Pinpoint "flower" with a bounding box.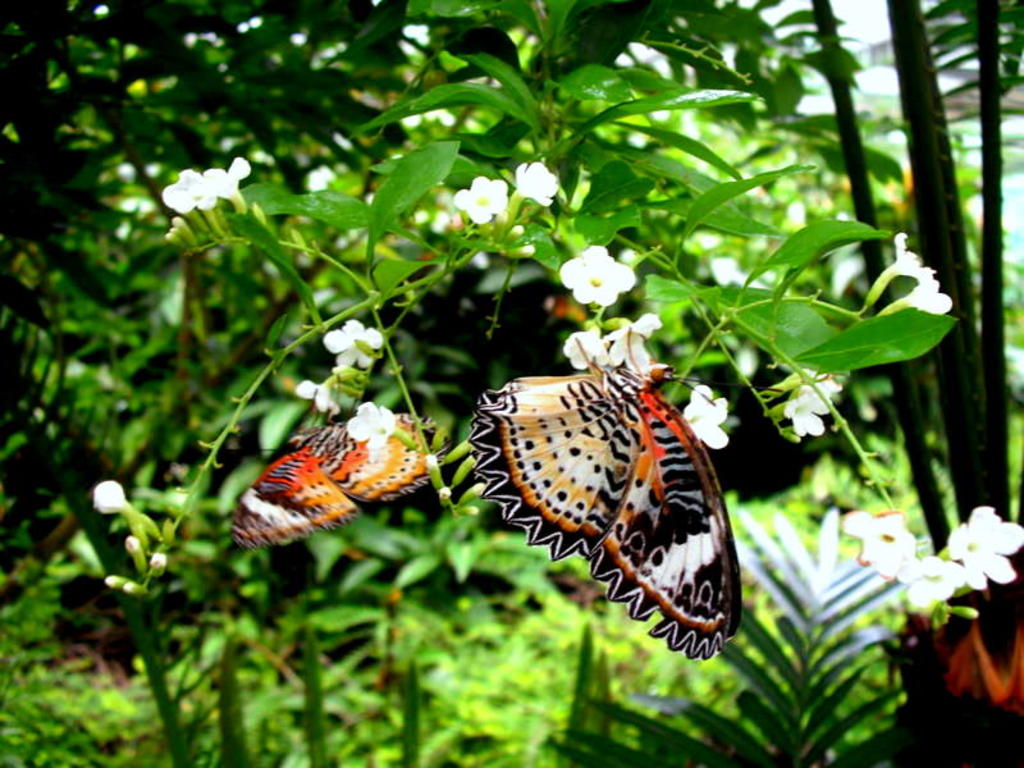
bbox=[682, 385, 731, 449].
